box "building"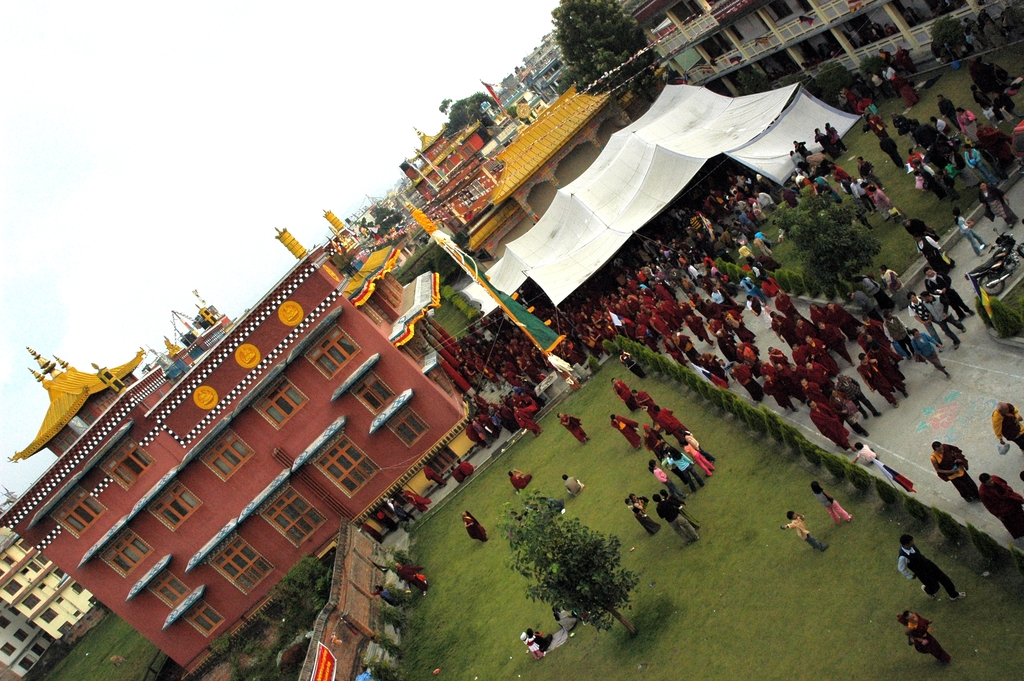
{"x1": 0, "y1": 526, "x2": 99, "y2": 680}
